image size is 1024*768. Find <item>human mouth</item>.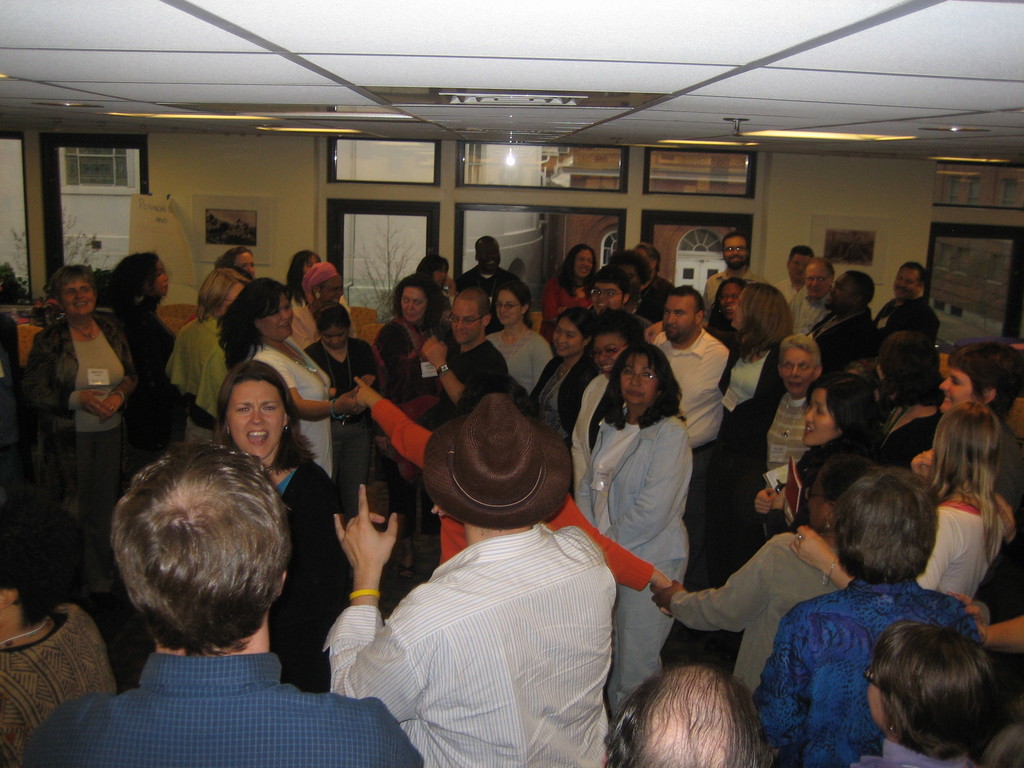
(left=785, top=377, right=803, bottom=388).
